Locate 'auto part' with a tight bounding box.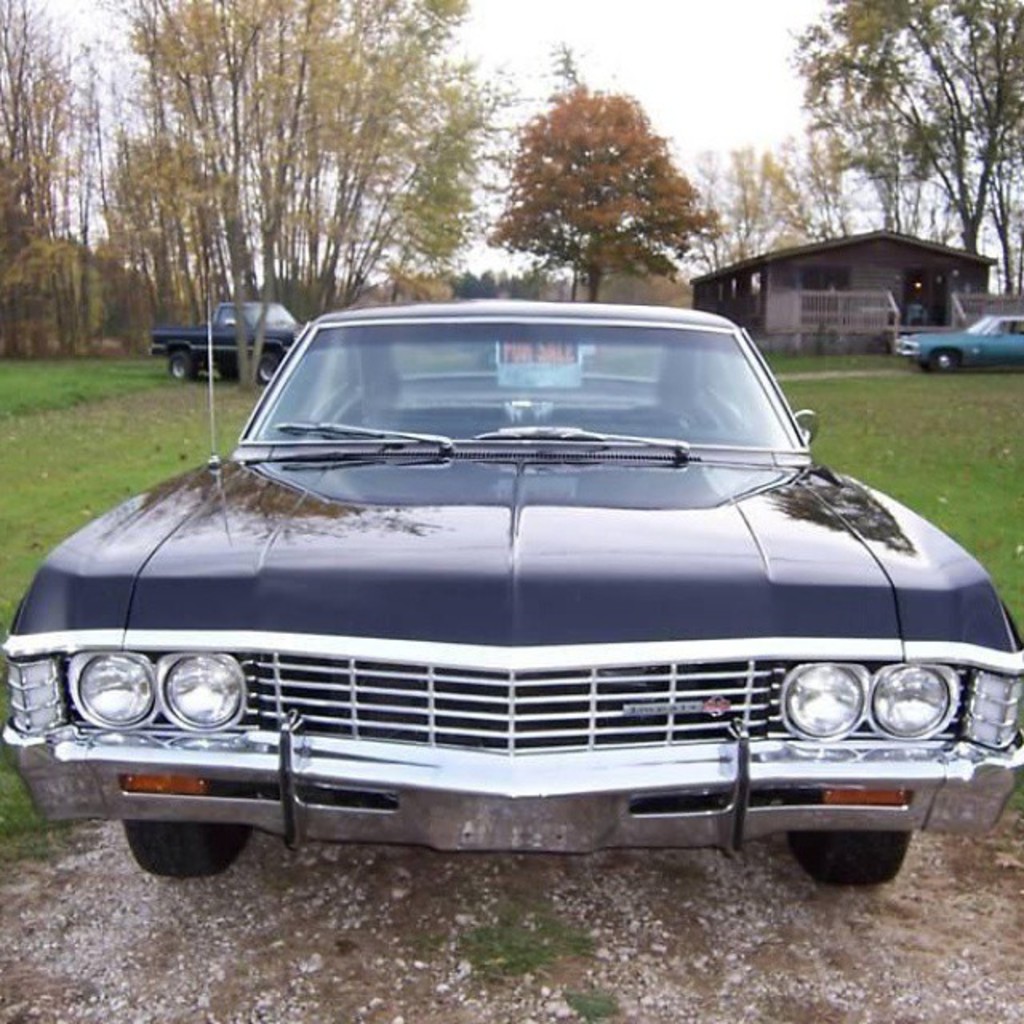
[779,659,869,742].
